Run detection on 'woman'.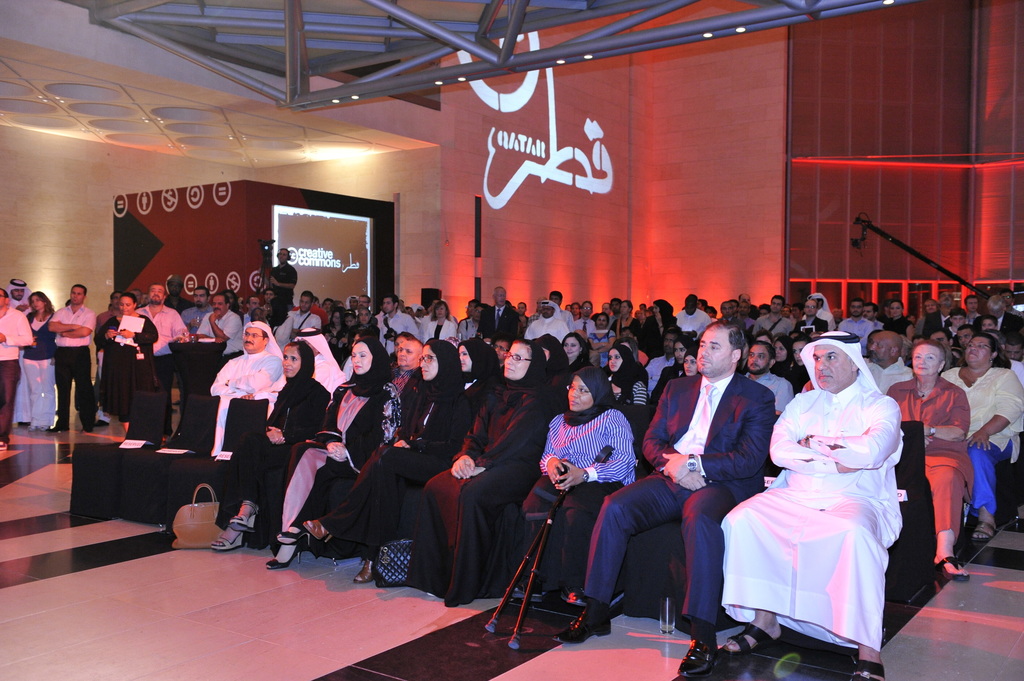
Result: 589/314/616/366.
